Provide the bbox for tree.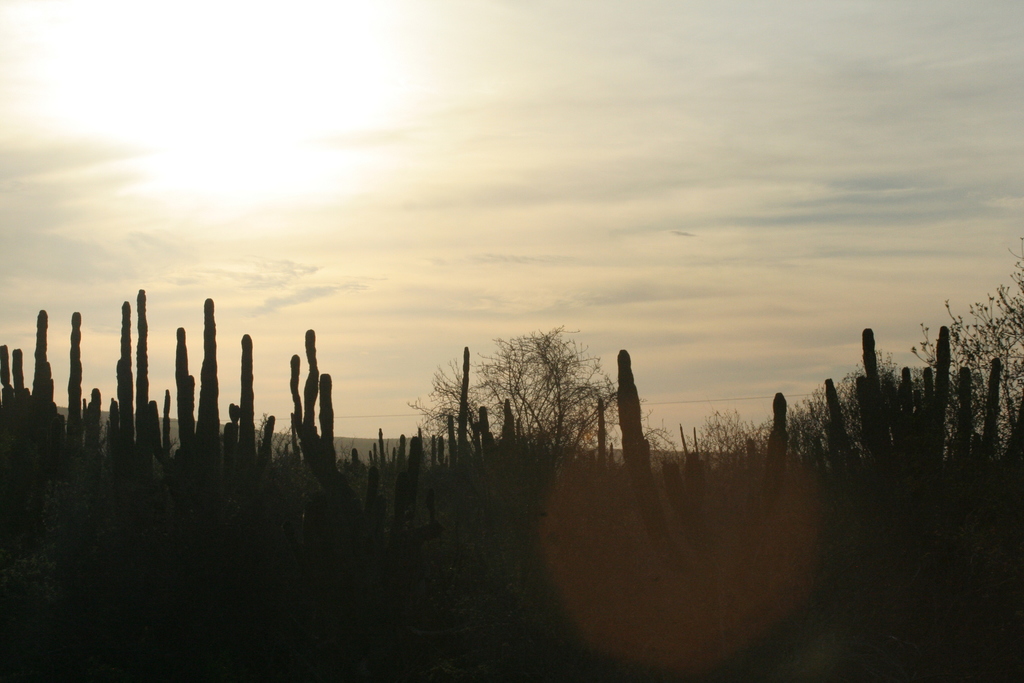
bbox=[913, 236, 1023, 452].
